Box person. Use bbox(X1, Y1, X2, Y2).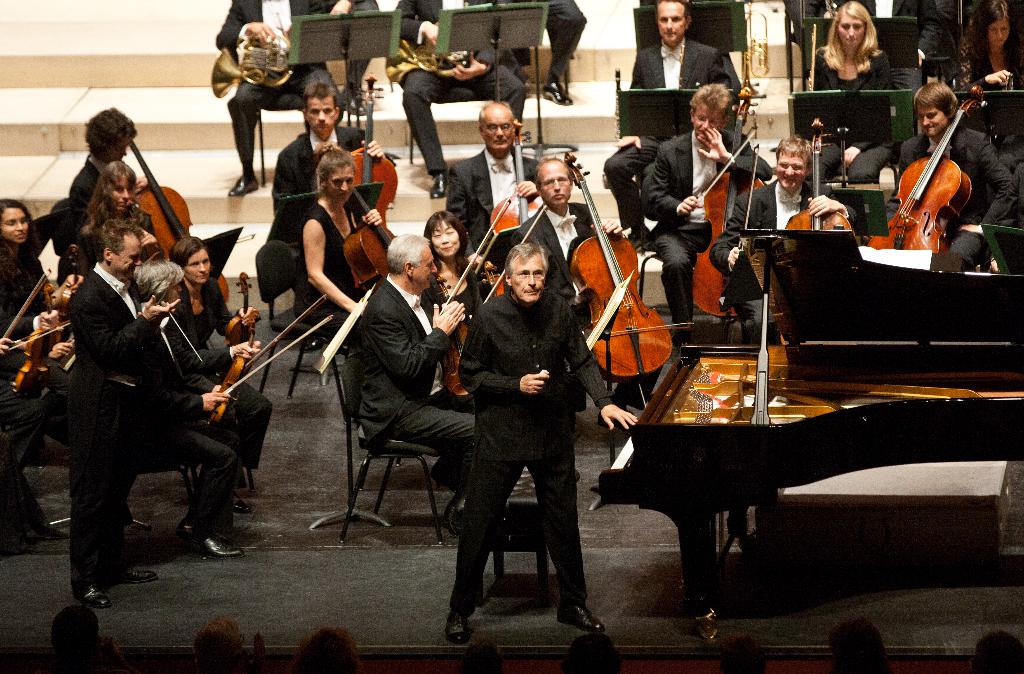
bbox(65, 100, 150, 203).
